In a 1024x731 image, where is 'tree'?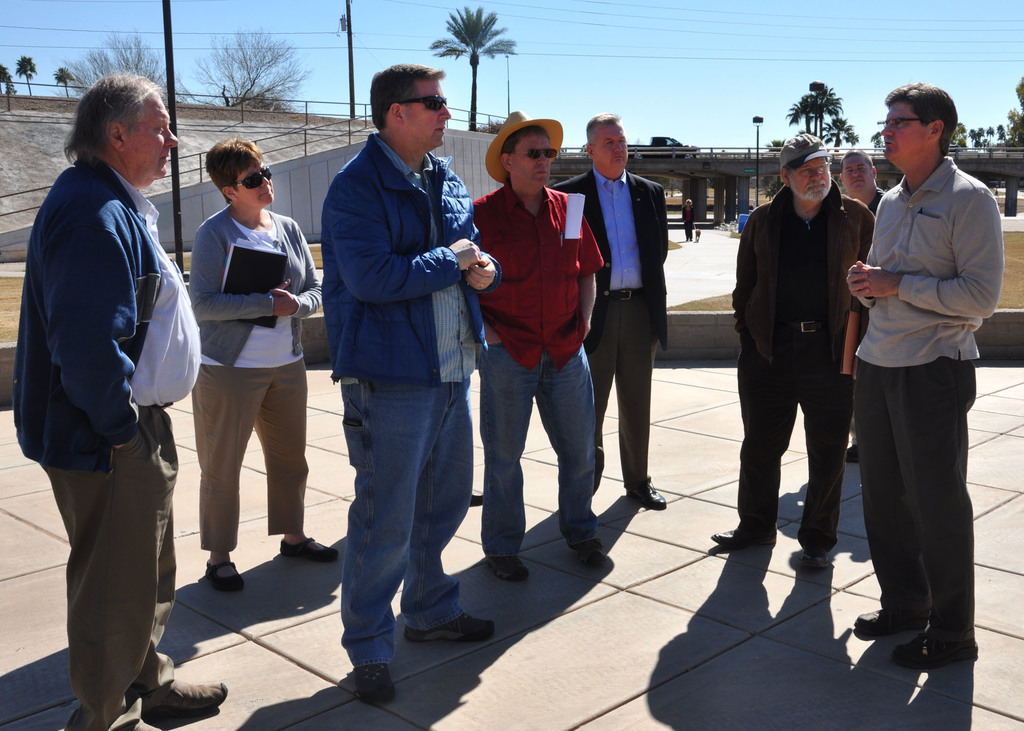
15,55,42,97.
